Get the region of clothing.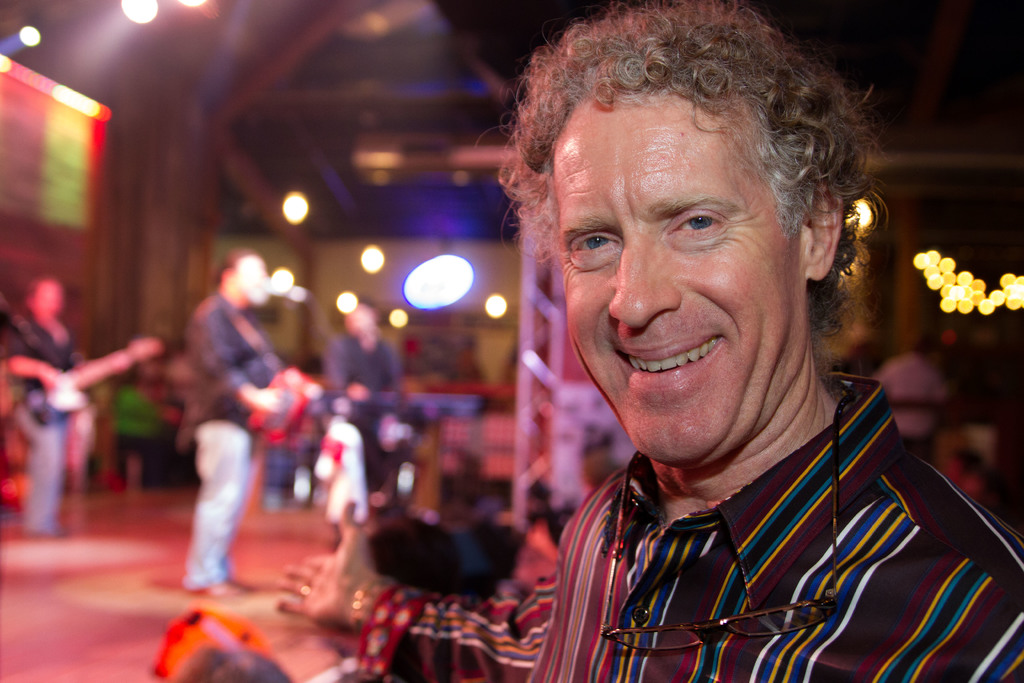
[351,368,1023,682].
